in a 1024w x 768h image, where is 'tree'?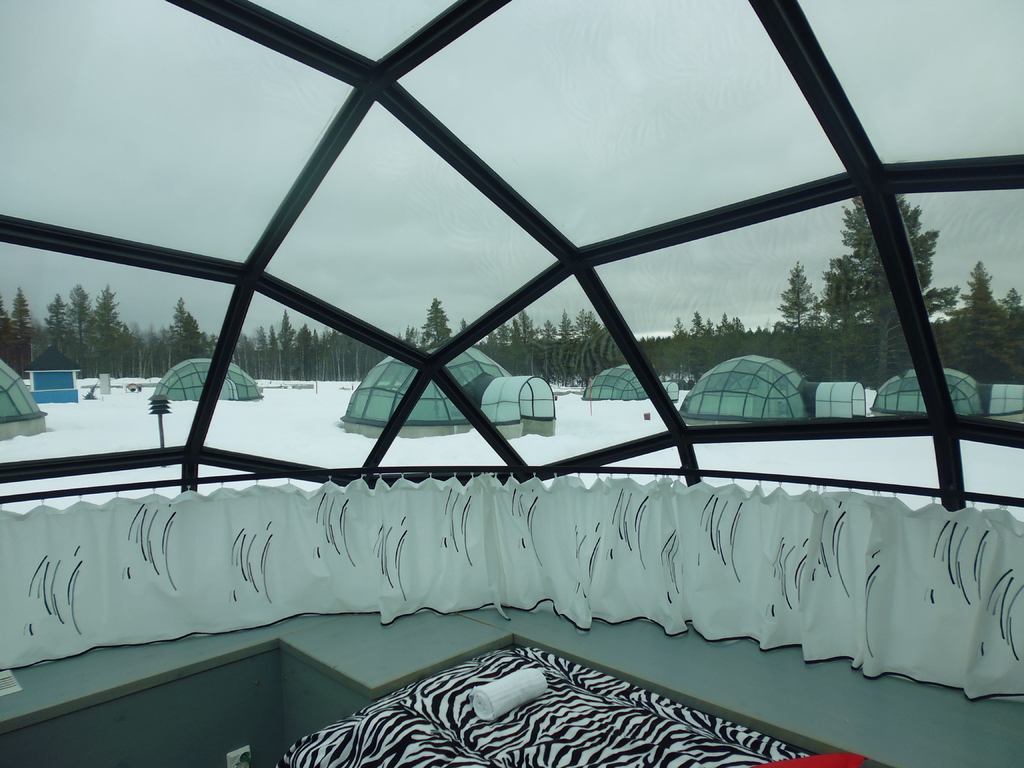
45,273,129,380.
